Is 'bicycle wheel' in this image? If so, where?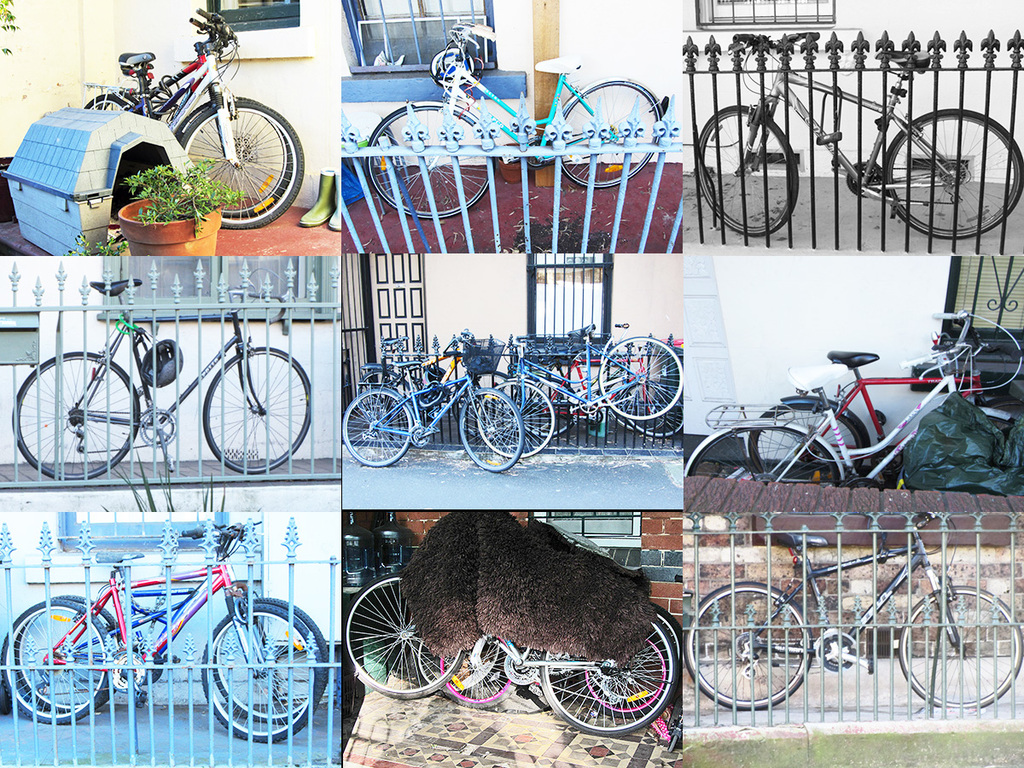
Yes, at {"left": 438, "top": 632, "right": 515, "bottom": 700}.
